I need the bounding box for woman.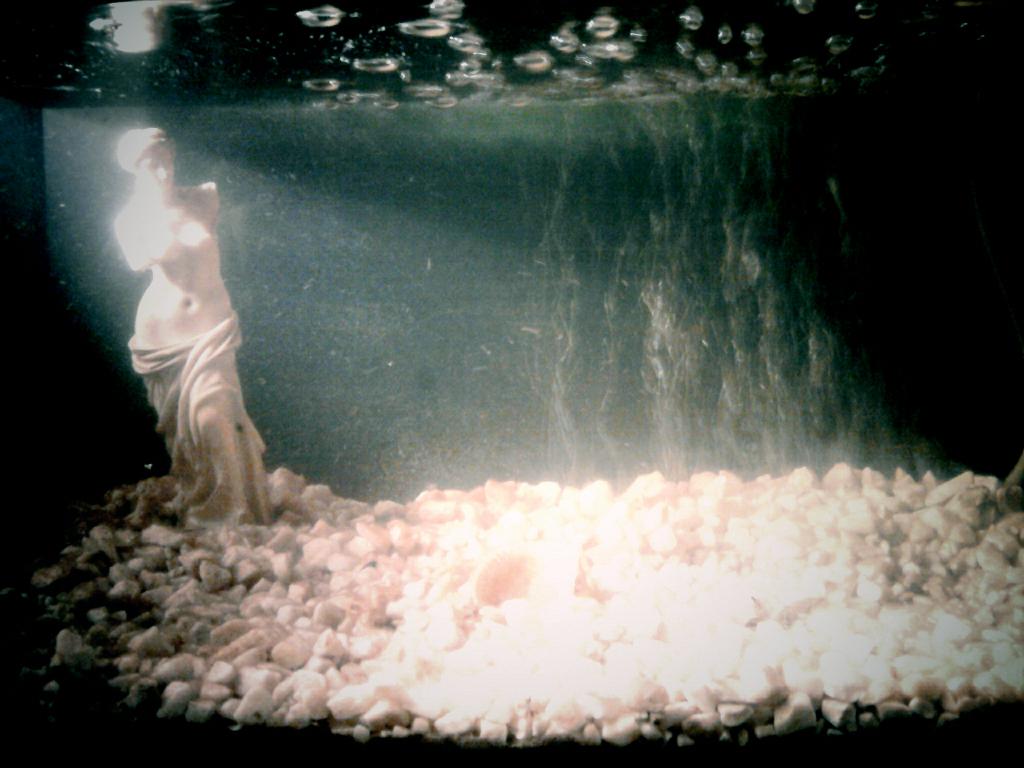
Here it is: 79/83/294/529.
